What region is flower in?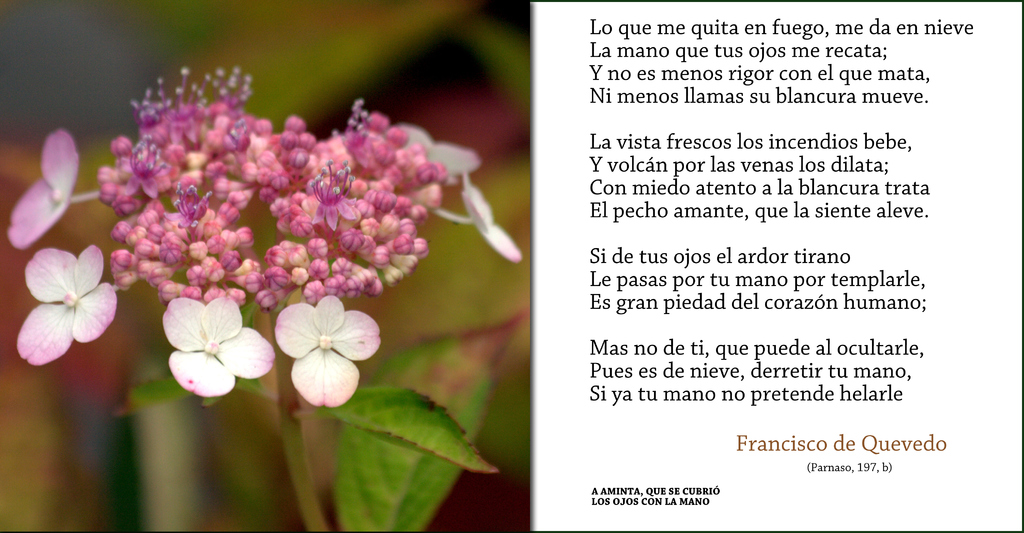
(254,283,367,399).
